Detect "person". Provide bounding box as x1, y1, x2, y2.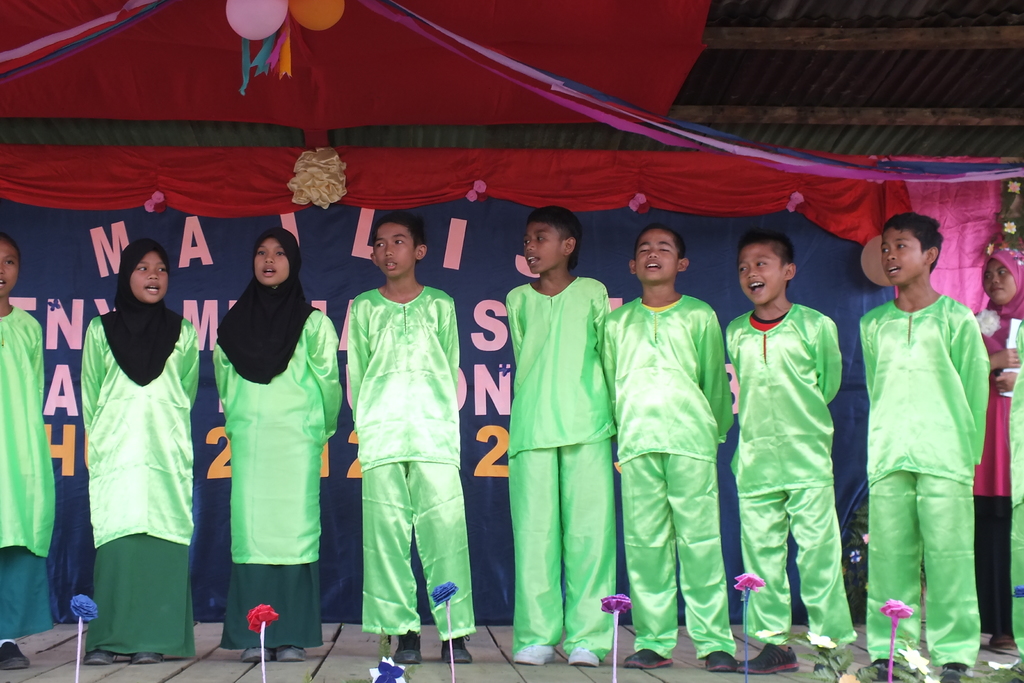
856, 215, 984, 680.
